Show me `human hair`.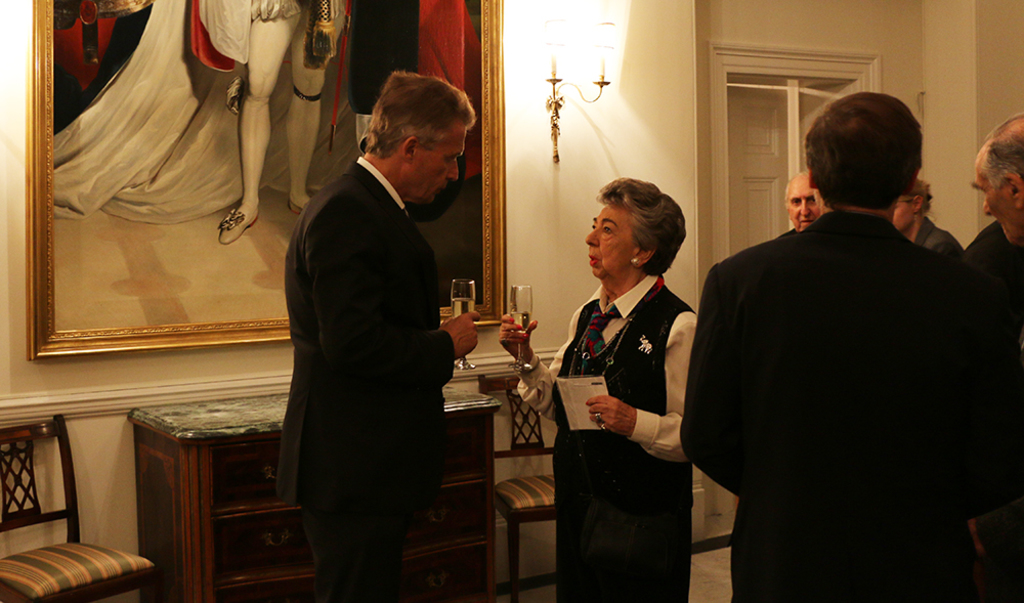
`human hair` is here: detection(981, 115, 1023, 195).
